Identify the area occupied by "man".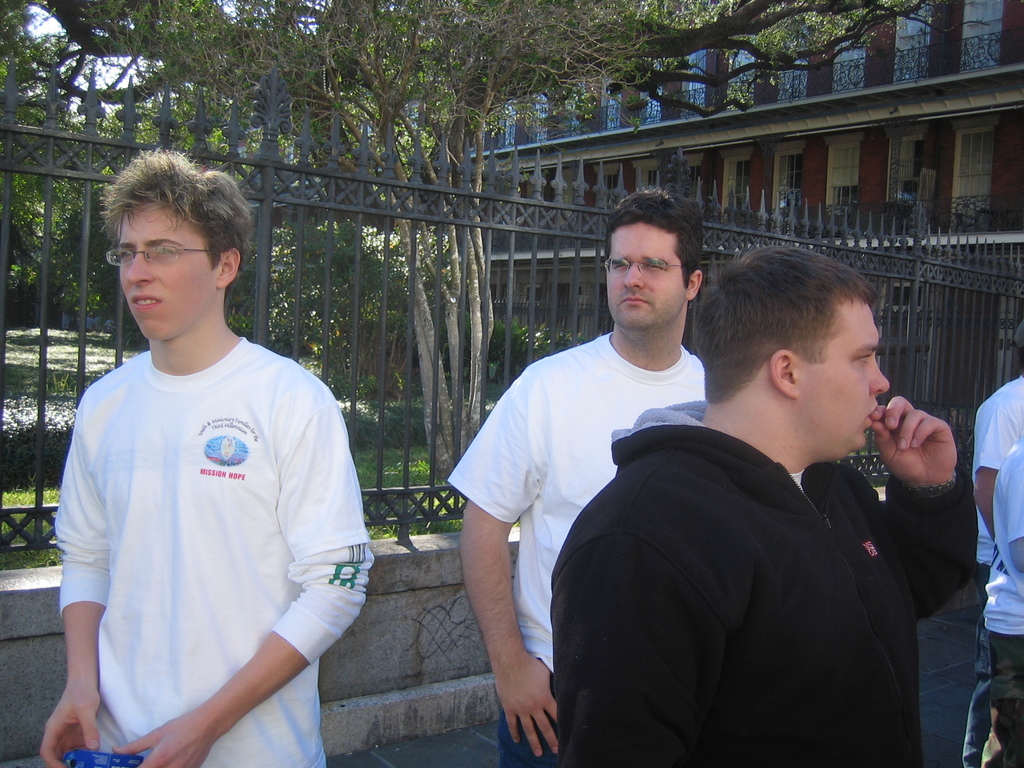
Area: pyautogui.locateOnScreen(561, 239, 982, 767).
